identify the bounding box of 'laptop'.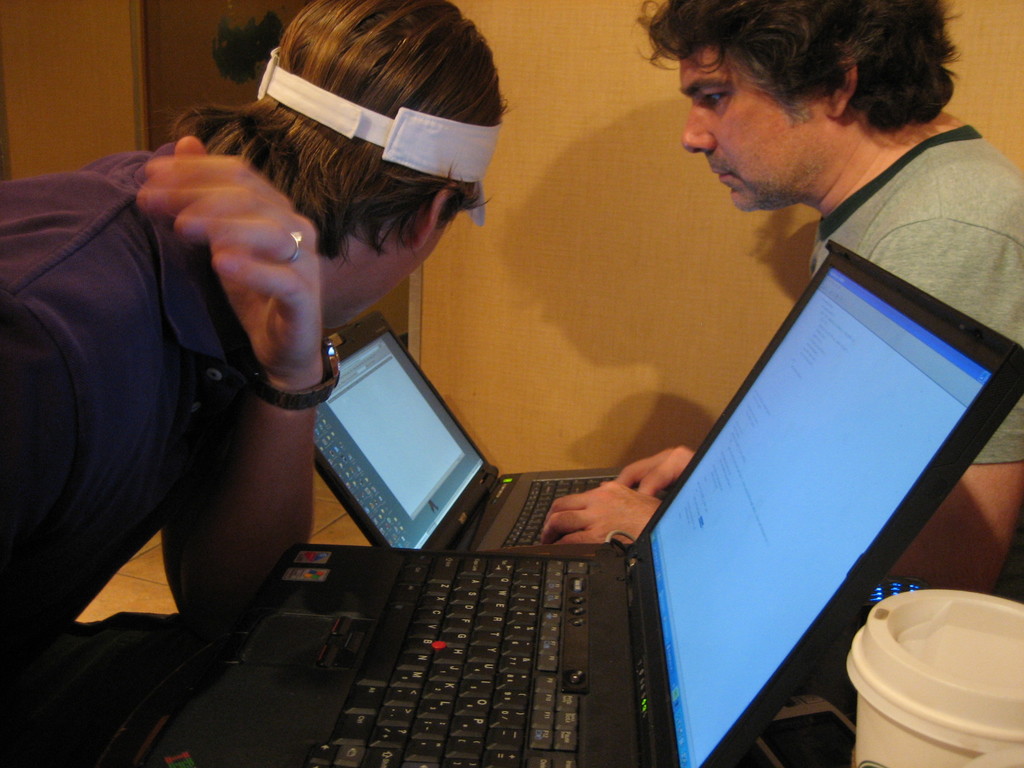
<region>317, 311, 624, 547</region>.
